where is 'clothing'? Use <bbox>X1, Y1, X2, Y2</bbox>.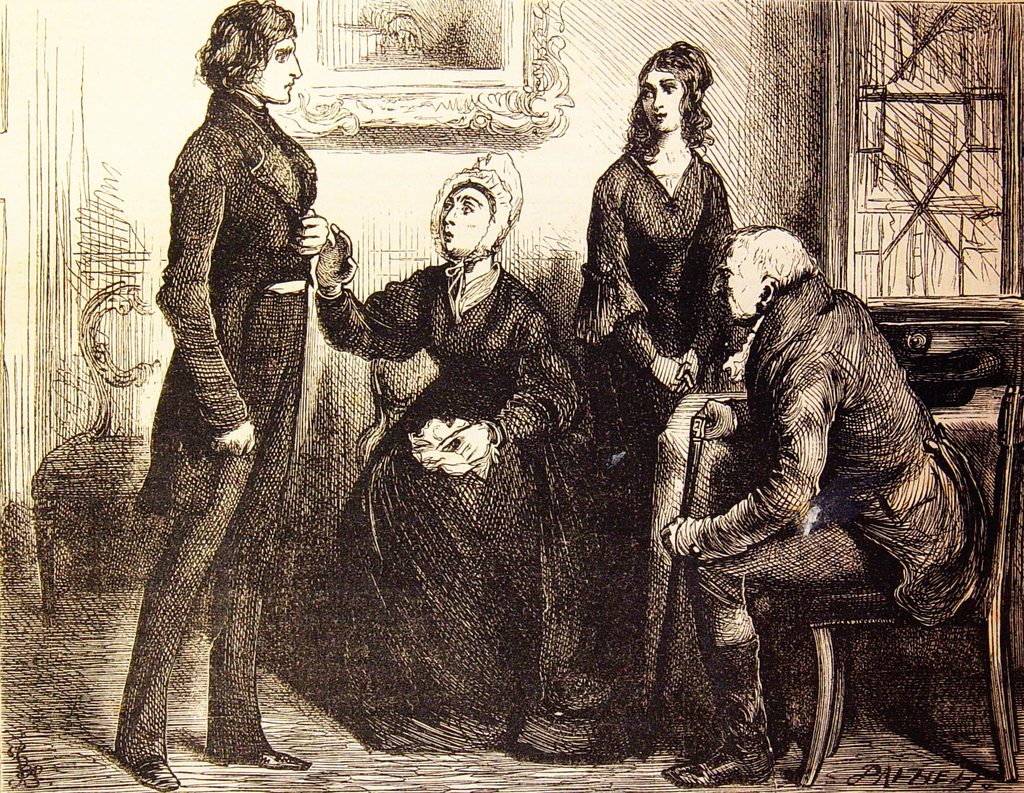
<bbox>575, 147, 738, 564</bbox>.
